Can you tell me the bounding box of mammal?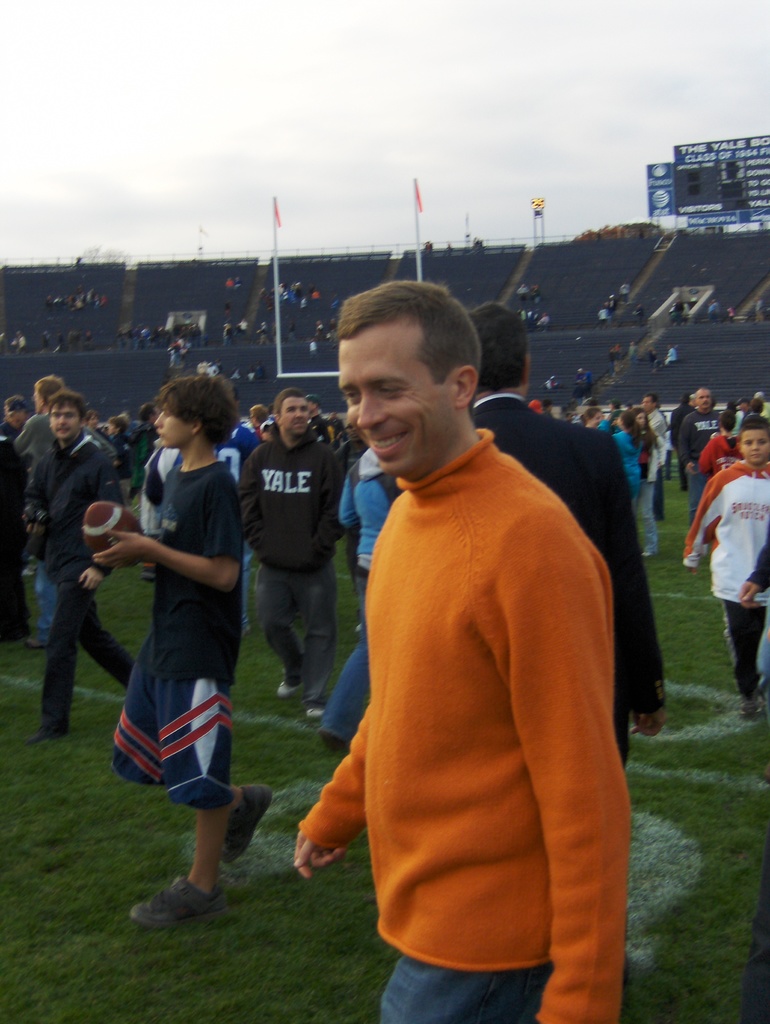
detection(619, 407, 659, 529).
